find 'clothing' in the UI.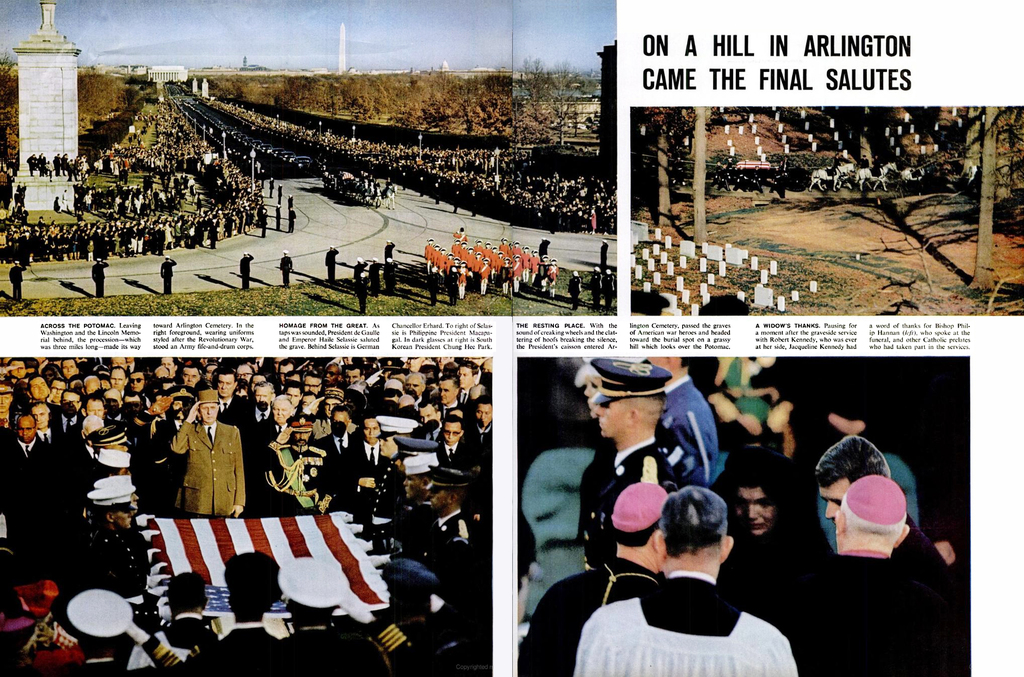
UI element at <box>662,369,723,472</box>.
